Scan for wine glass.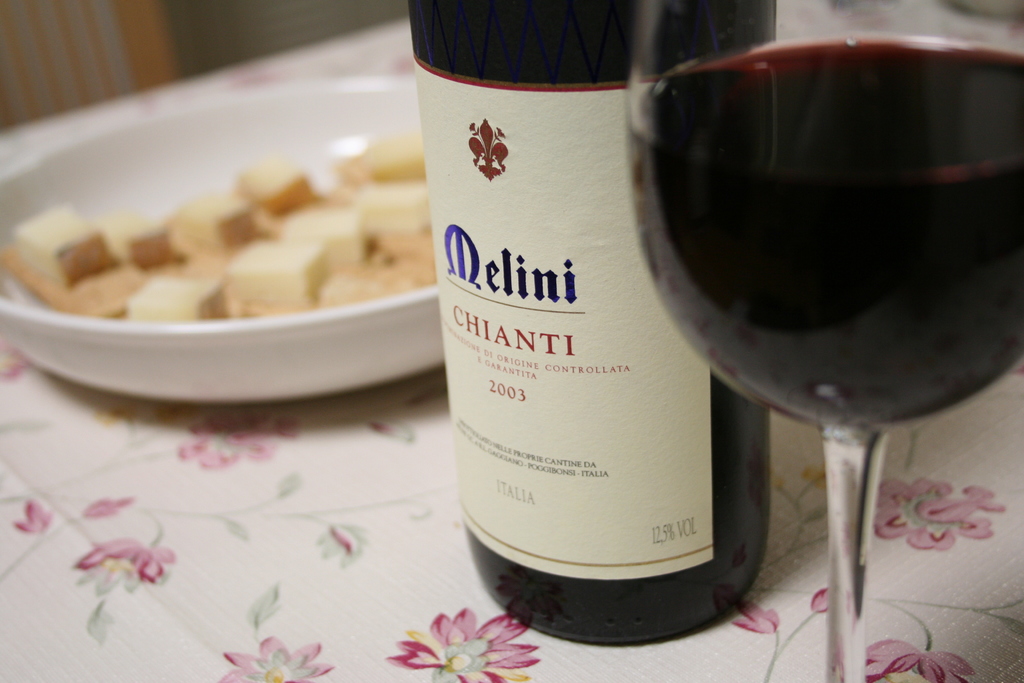
Scan result: crop(622, 0, 1023, 682).
